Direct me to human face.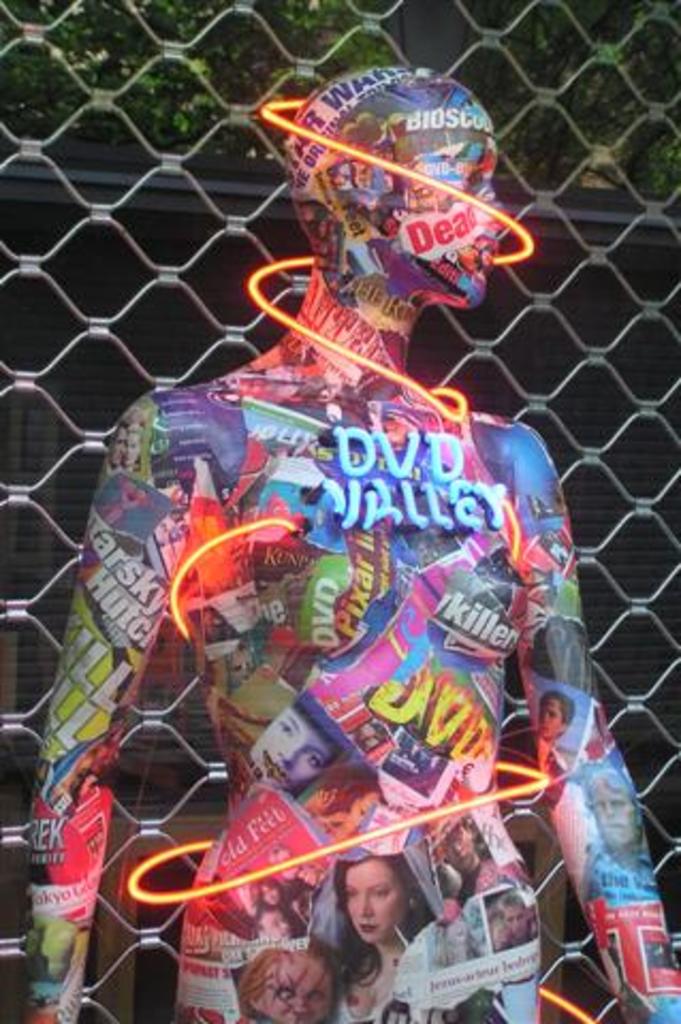
Direction: Rect(585, 783, 649, 849).
